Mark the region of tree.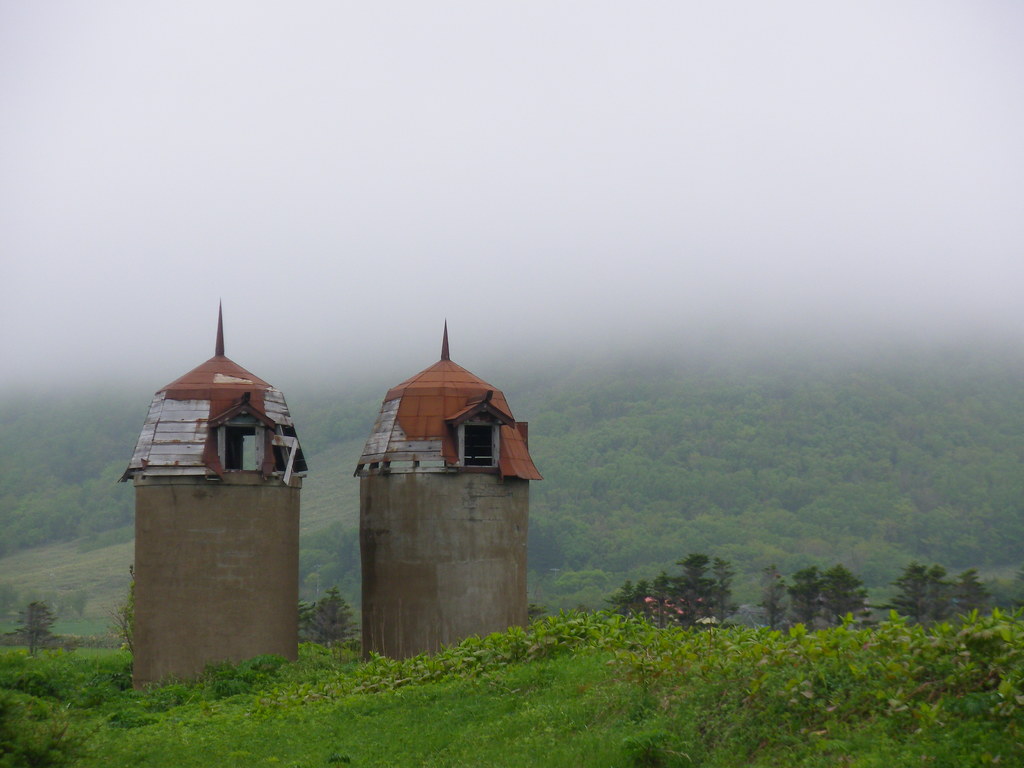
Region: 877 540 1000 663.
